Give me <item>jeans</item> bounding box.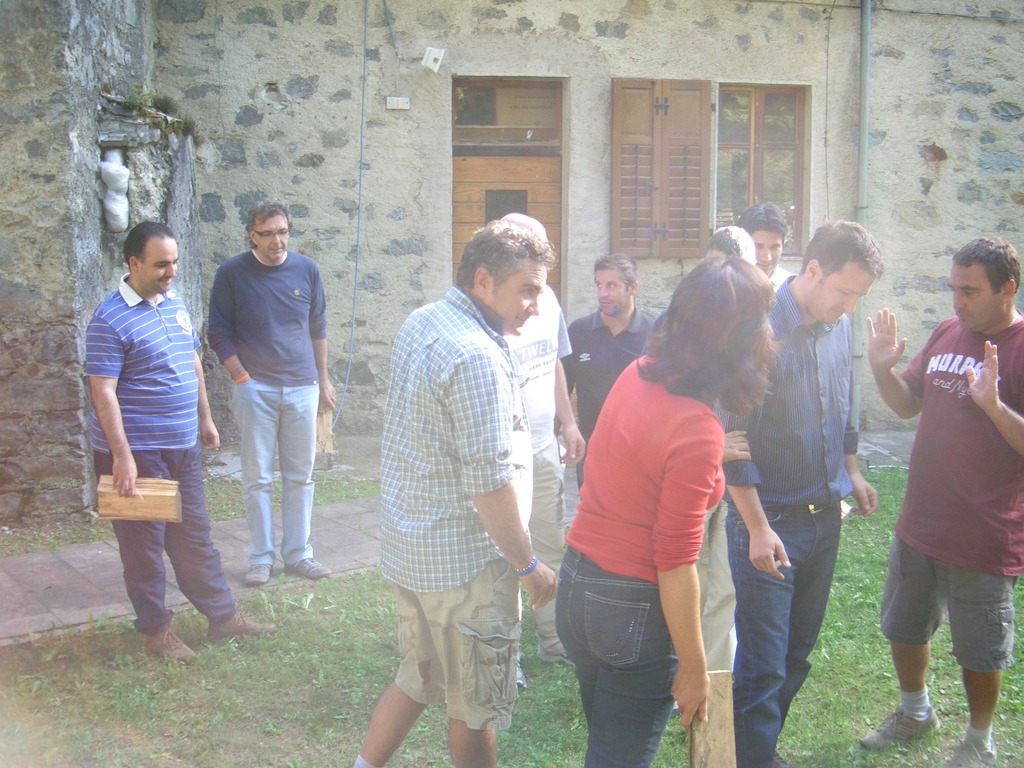
[left=722, top=496, right=845, bottom=767].
